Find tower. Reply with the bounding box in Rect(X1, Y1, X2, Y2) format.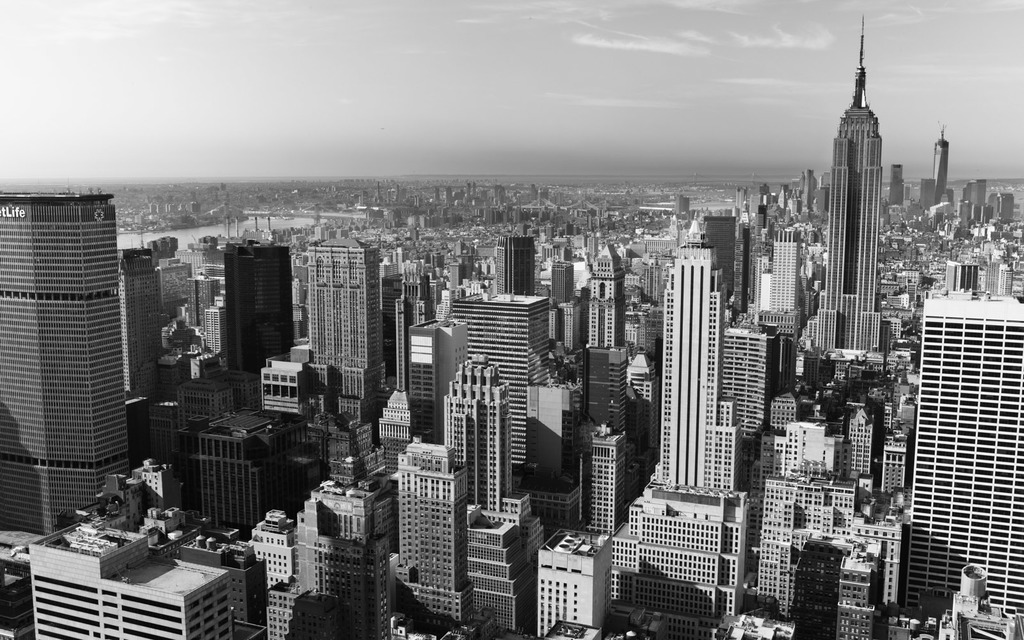
Rect(932, 126, 955, 202).
